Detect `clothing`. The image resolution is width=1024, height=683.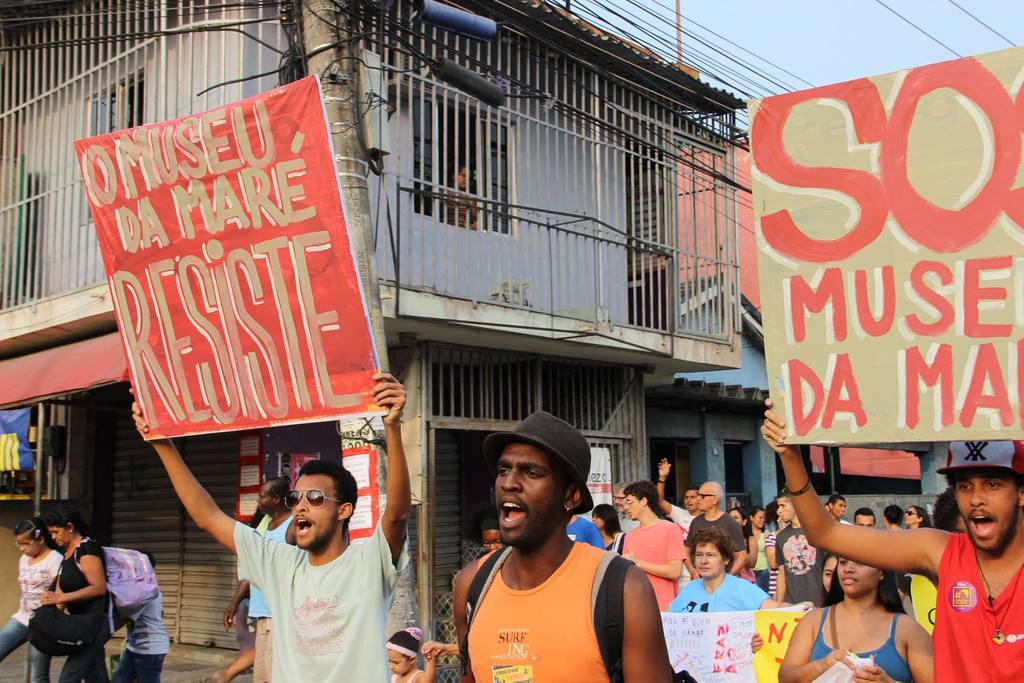
bbox=[115, 590, 171, 682].
